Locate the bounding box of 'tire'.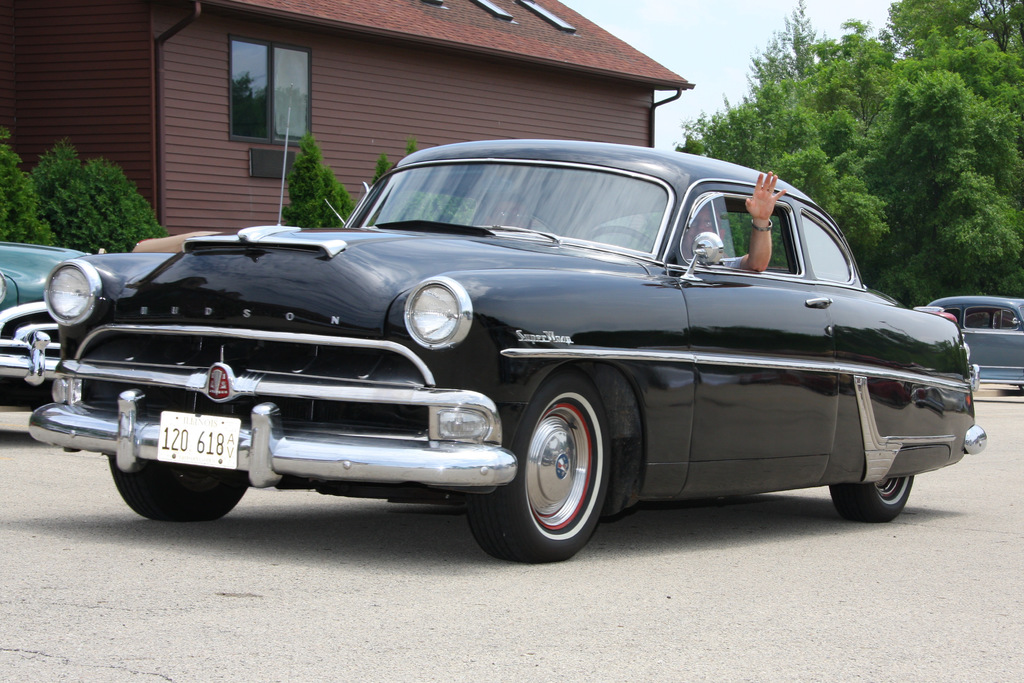
Bounding box: <bbox>110, 451, 246, 520</bbox>.
